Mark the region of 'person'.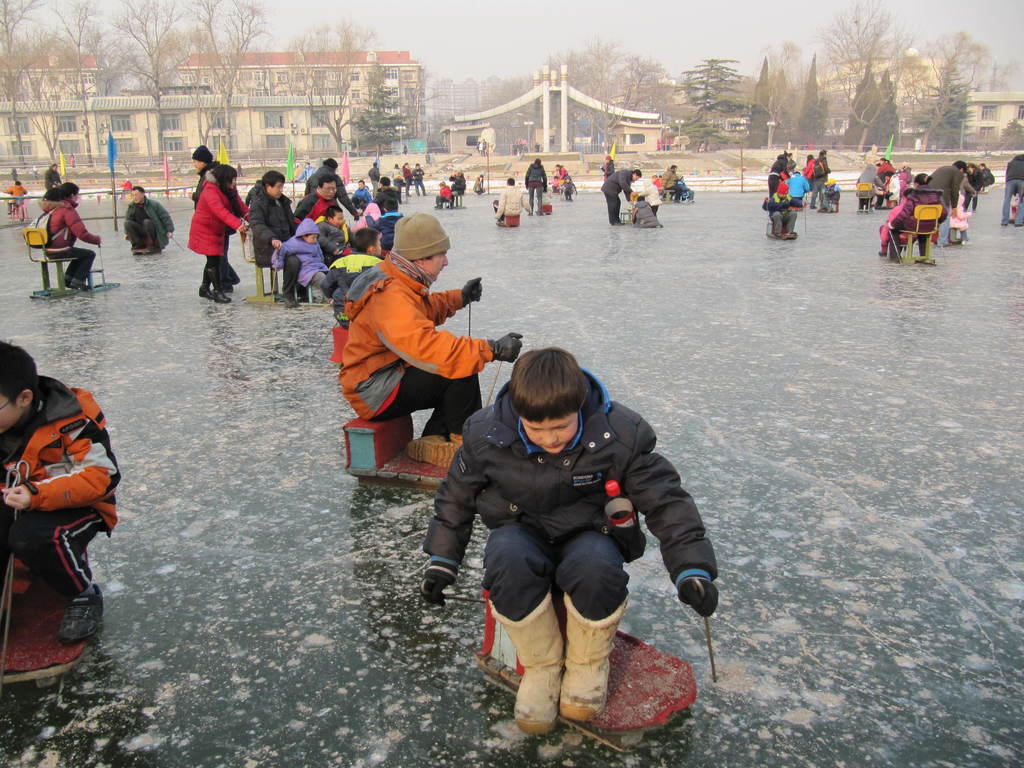
Region: BBox(120, 183, 175, 262).
